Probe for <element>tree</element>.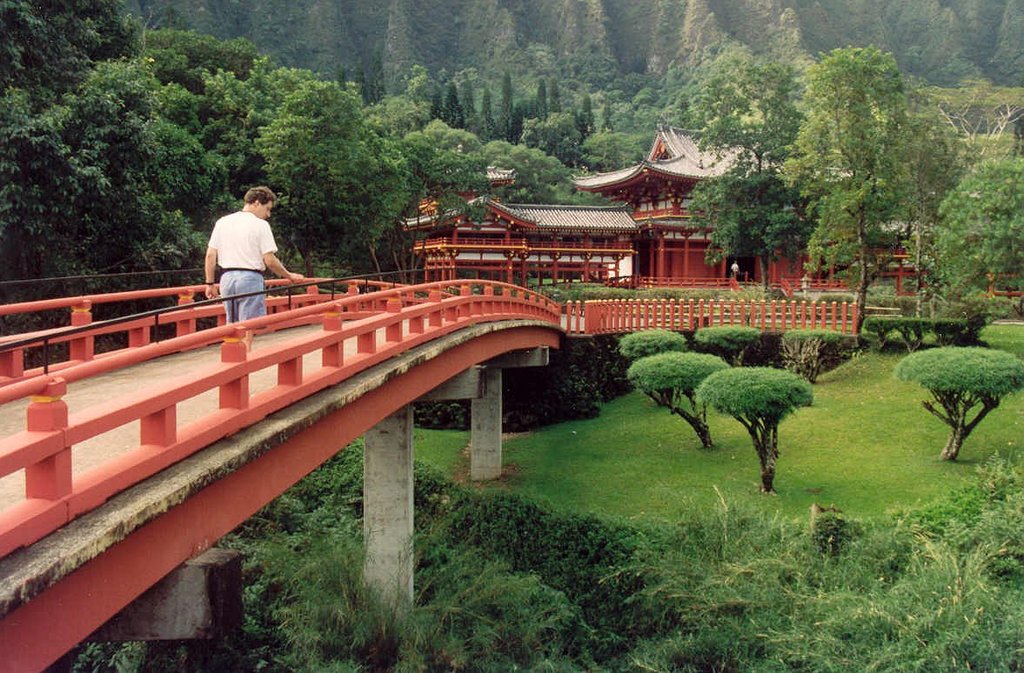
Probe result: bbox(687, 369, 809, 488).
